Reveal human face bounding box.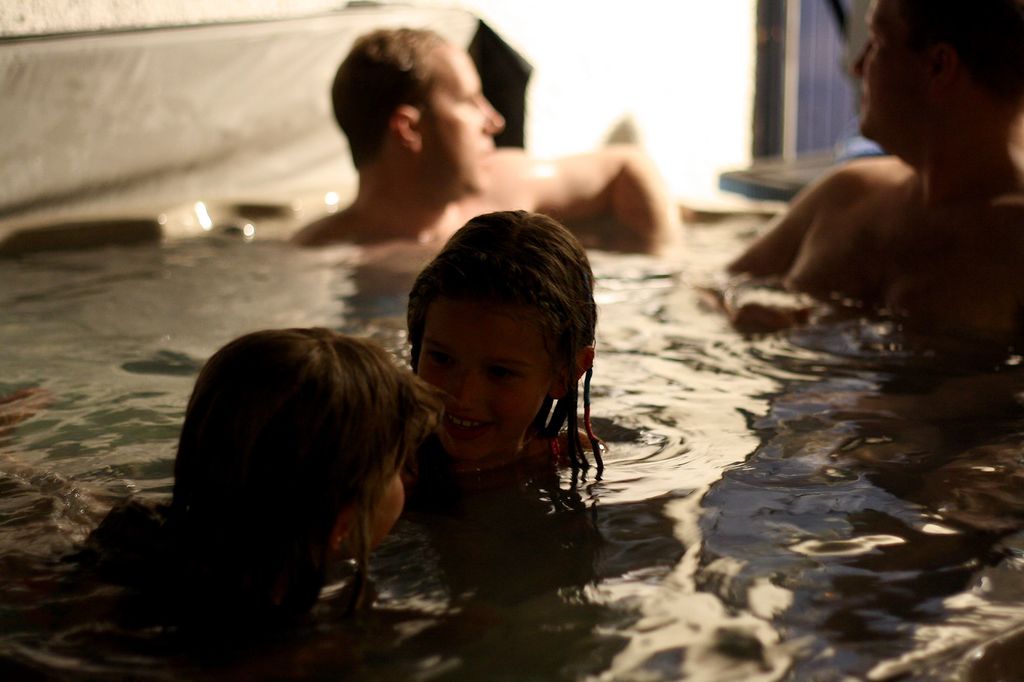
Revealed: bbox=[415, 291, 557, 456].
